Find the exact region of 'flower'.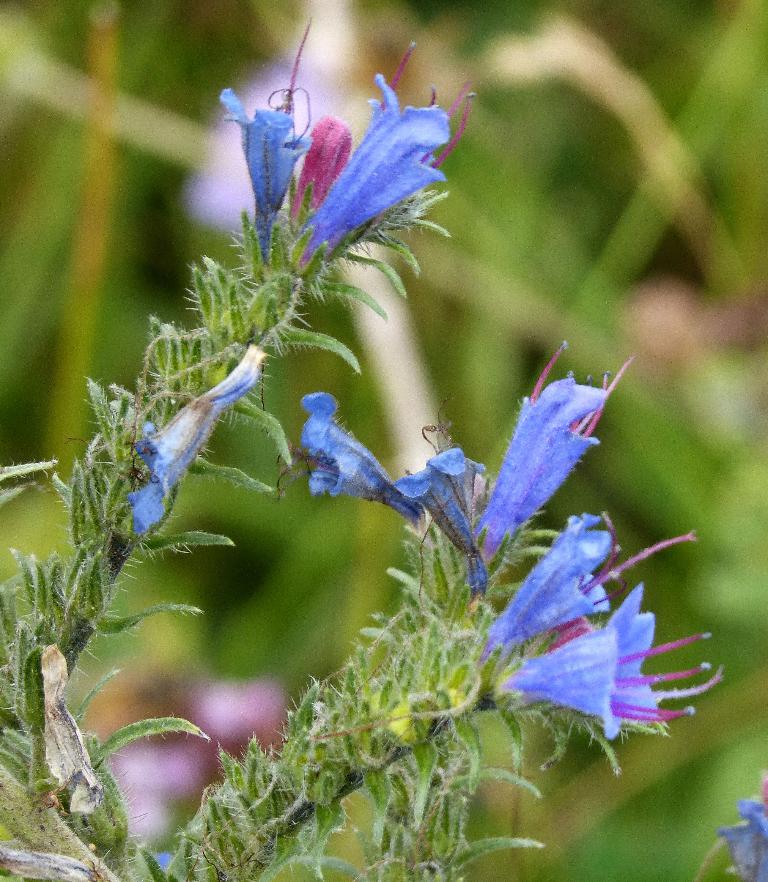
Exact region: l=474, t=517, r=701, b=757.
